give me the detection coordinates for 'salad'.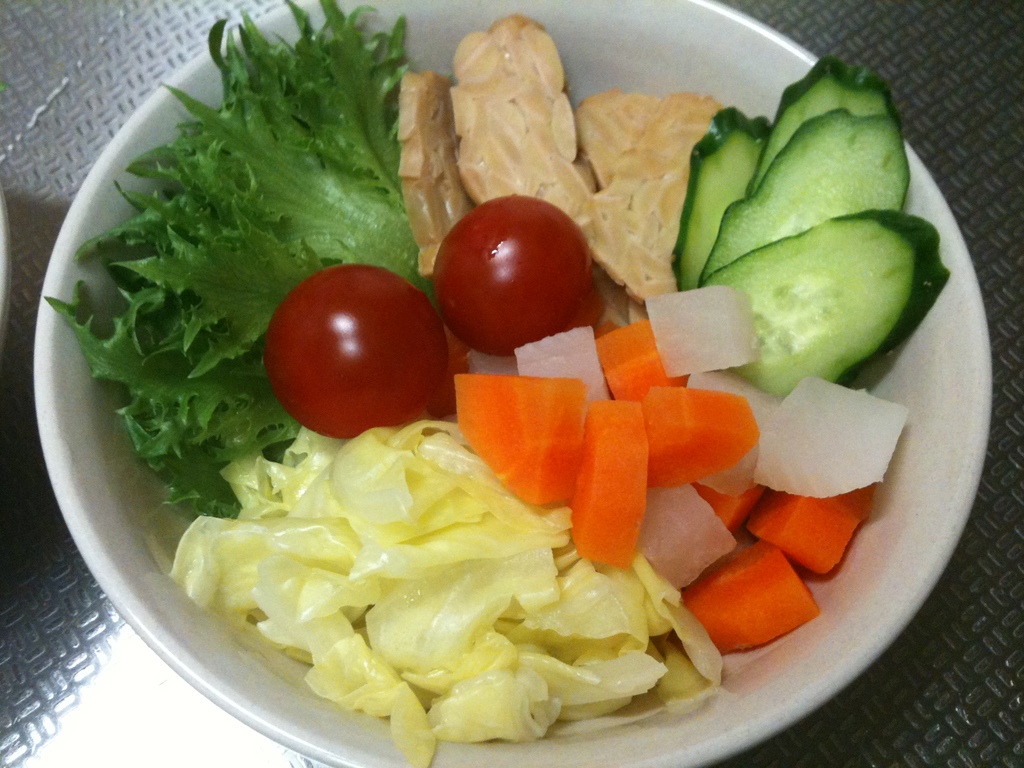
crop(45, 0, 953, 767).
